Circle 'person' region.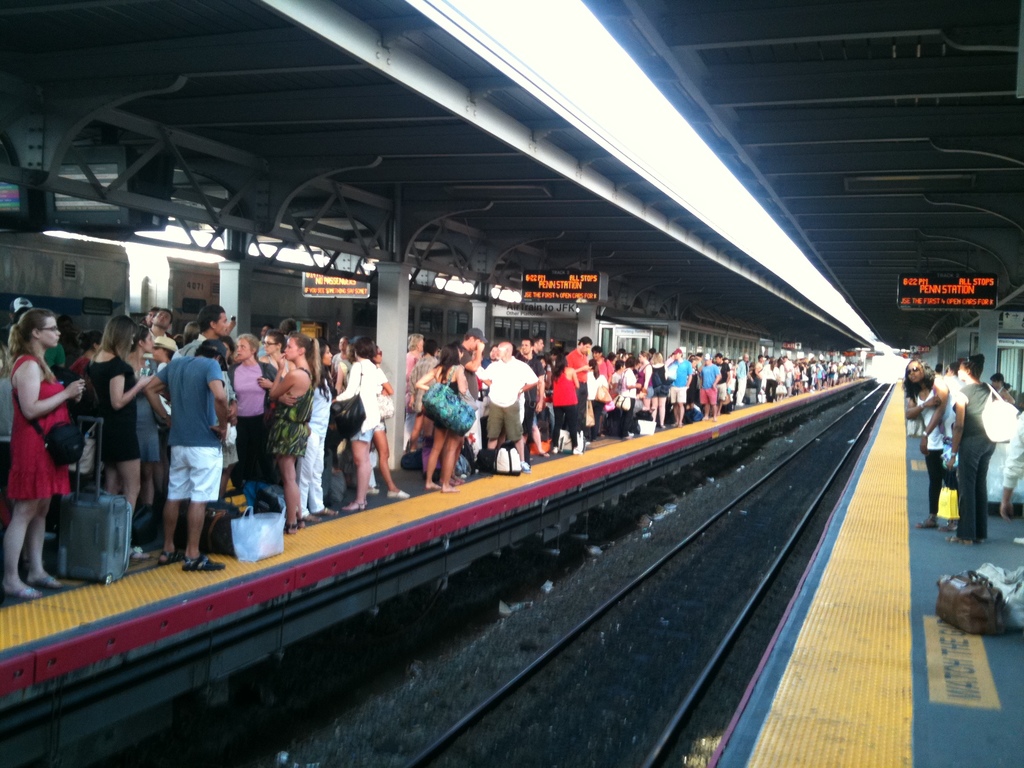
Region: bbox=(60, 378, 101, 425).
